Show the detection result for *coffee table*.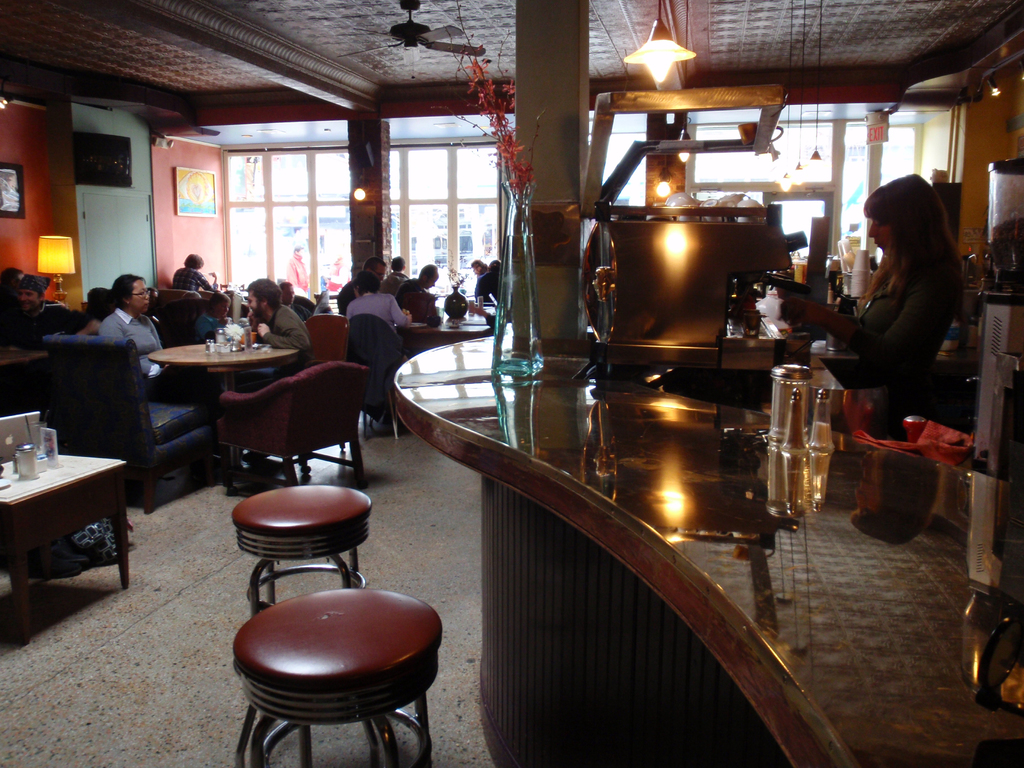
(395, 321, 488, 363).
